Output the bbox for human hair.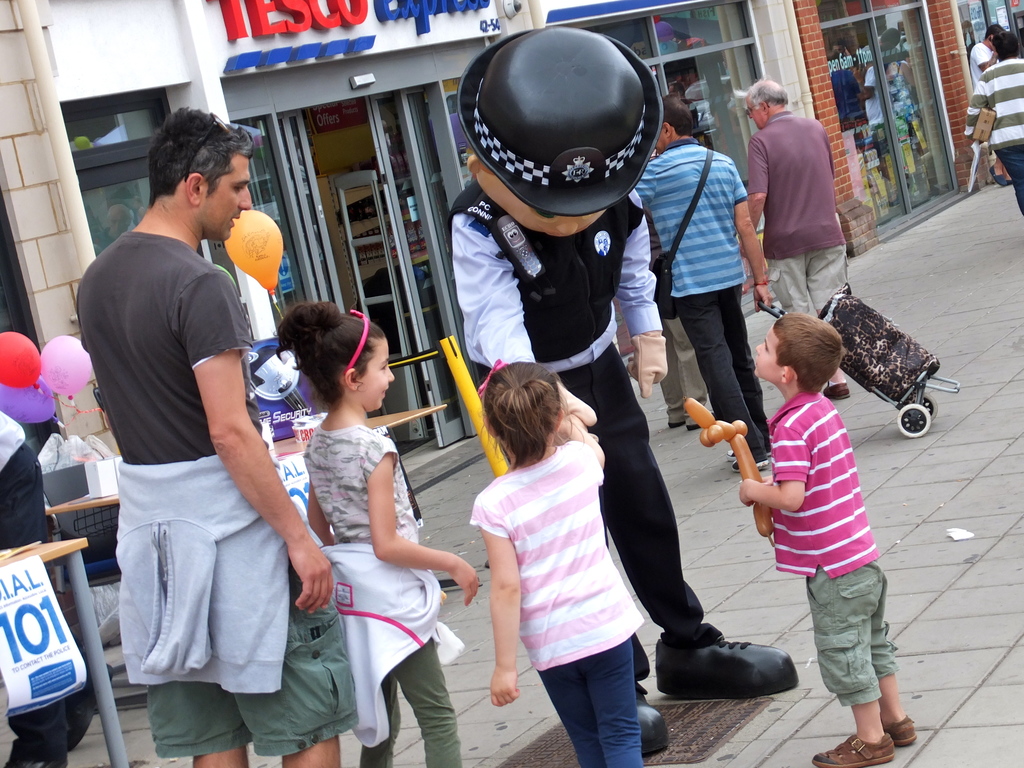
<box>143,100,257,205</box>.
